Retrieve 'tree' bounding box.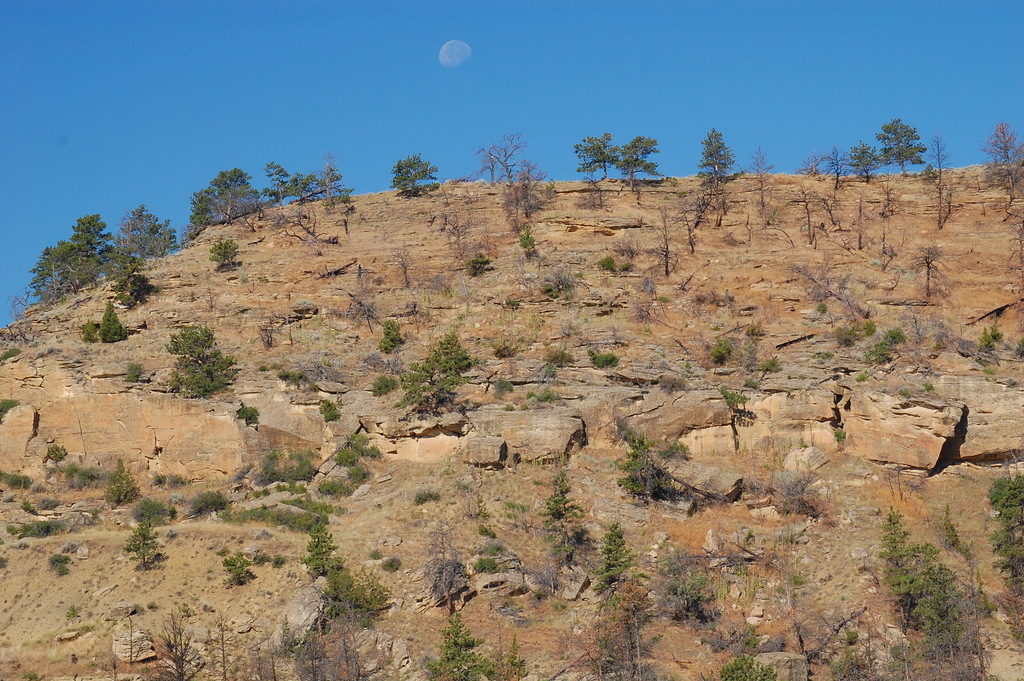
Bounding box: [573, 130, 618, 173].
